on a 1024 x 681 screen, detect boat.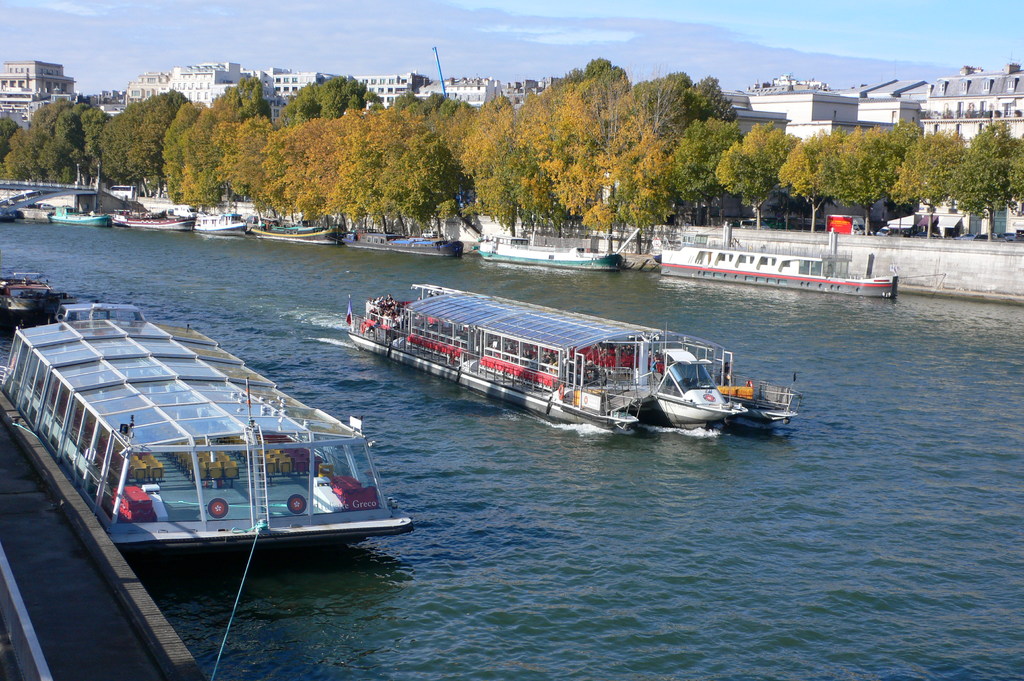
<region>0, 272, 70, 340</region>.
